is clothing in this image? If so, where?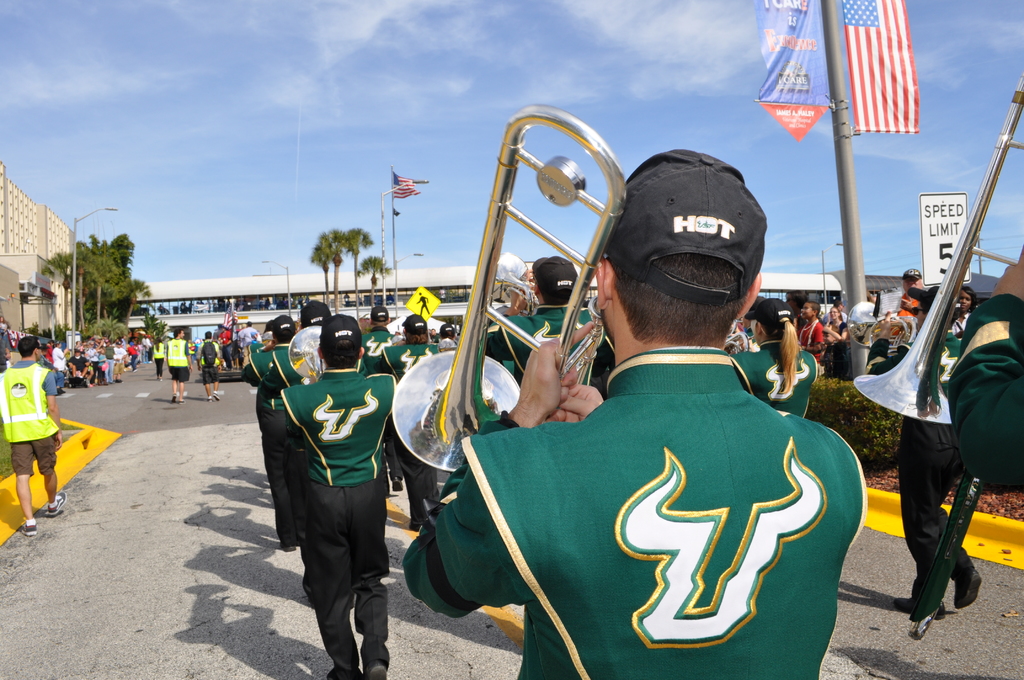
Yes, at 739/337/813/425.
